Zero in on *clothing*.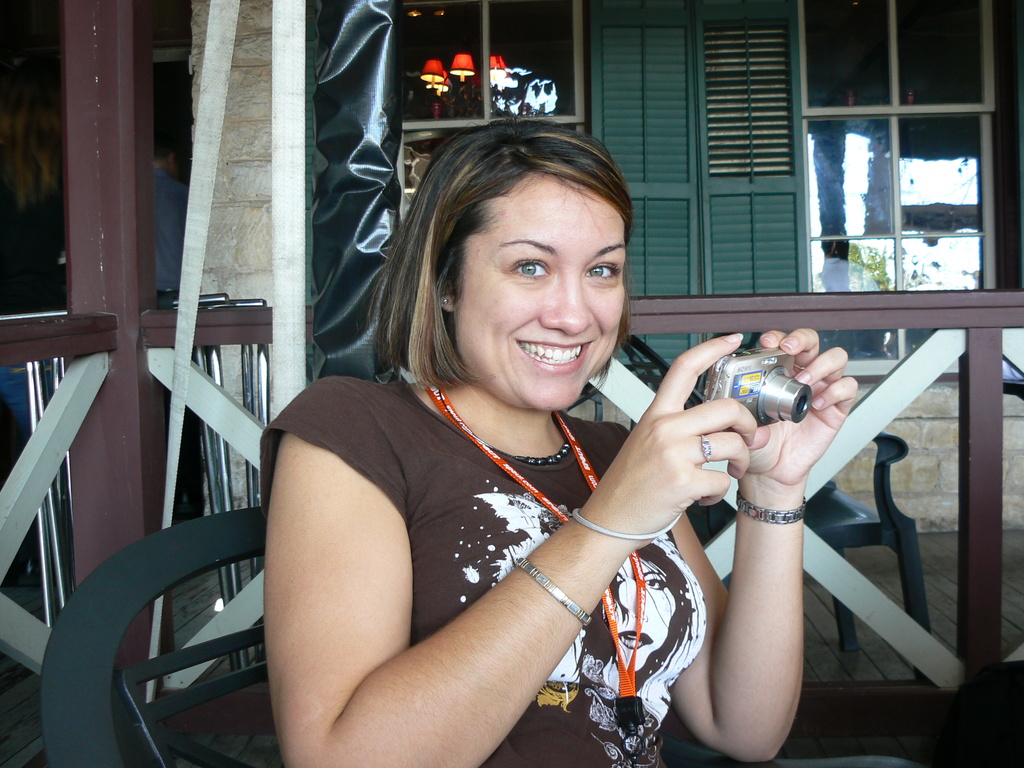
Zeroed in: BBox(262, 358, 911, 767).
